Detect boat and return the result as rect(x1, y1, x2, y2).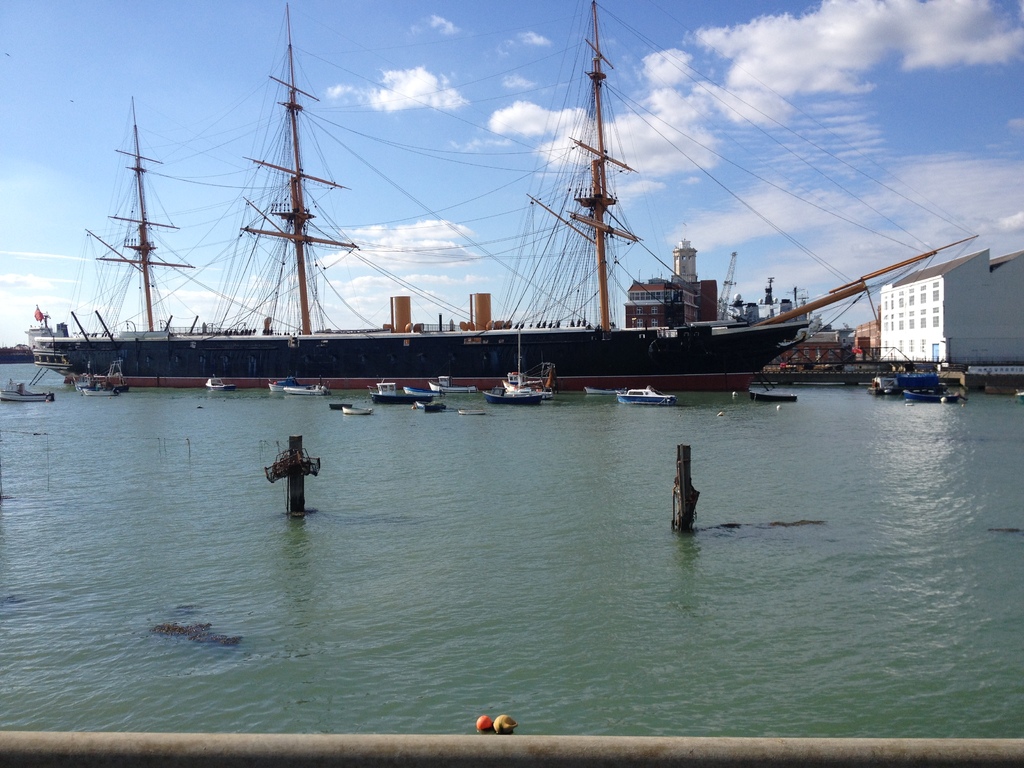
rect(107, 355, 129, 389).
